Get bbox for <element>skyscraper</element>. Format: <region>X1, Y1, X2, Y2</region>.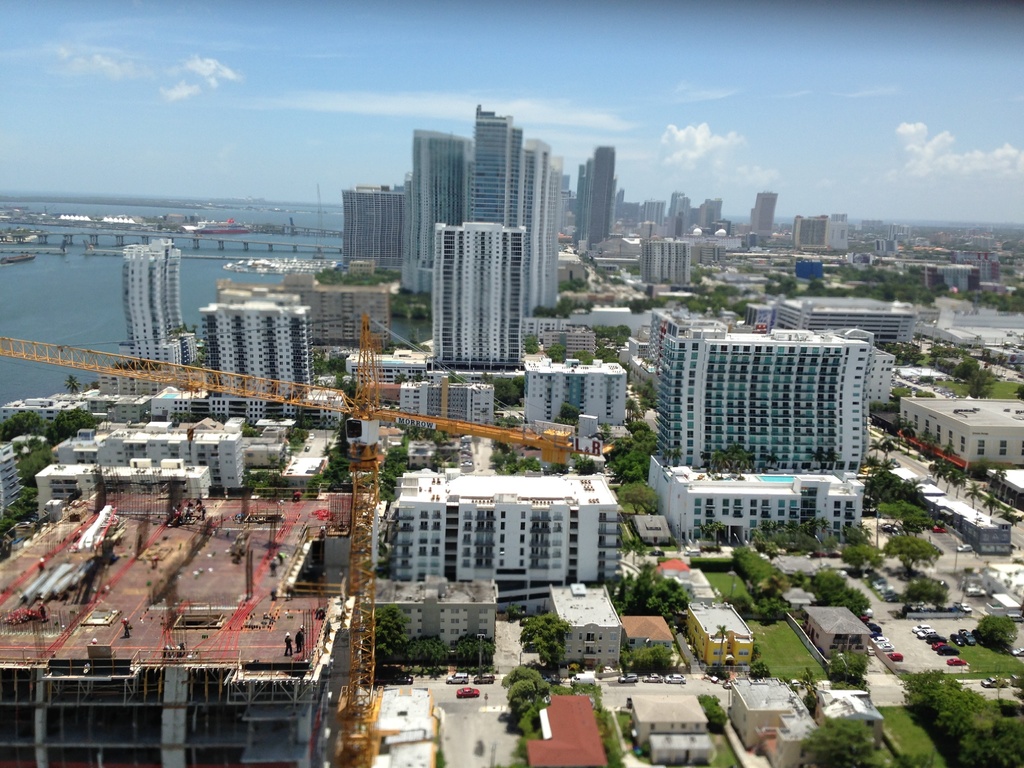
<region>748, 186, 773, 237</region>.
